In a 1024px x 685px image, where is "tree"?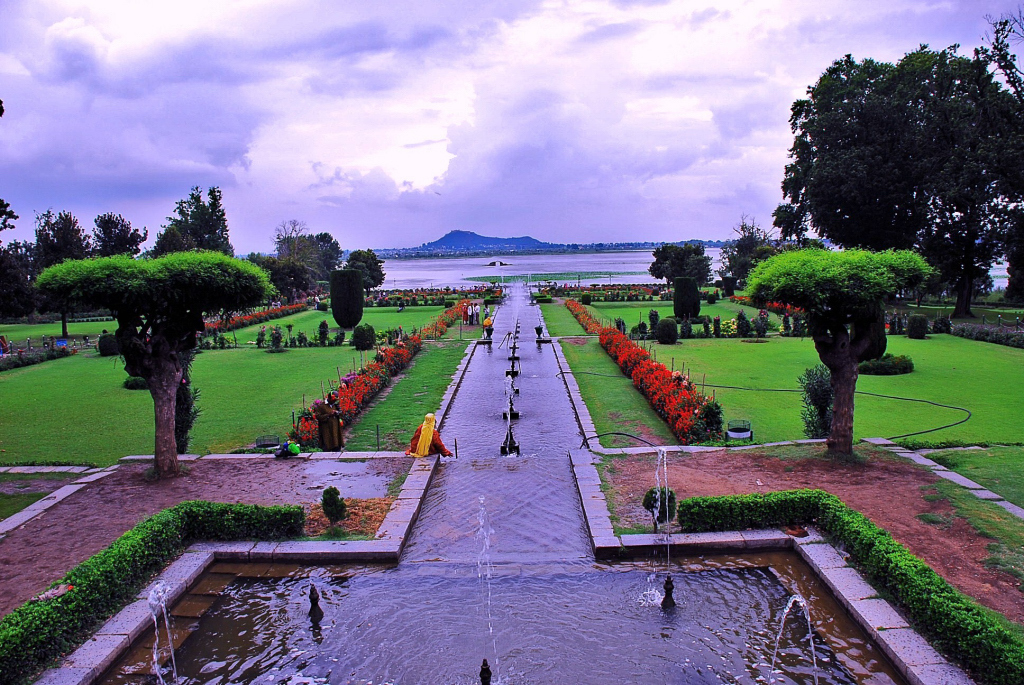
crop(654, 247, 708, 297).
